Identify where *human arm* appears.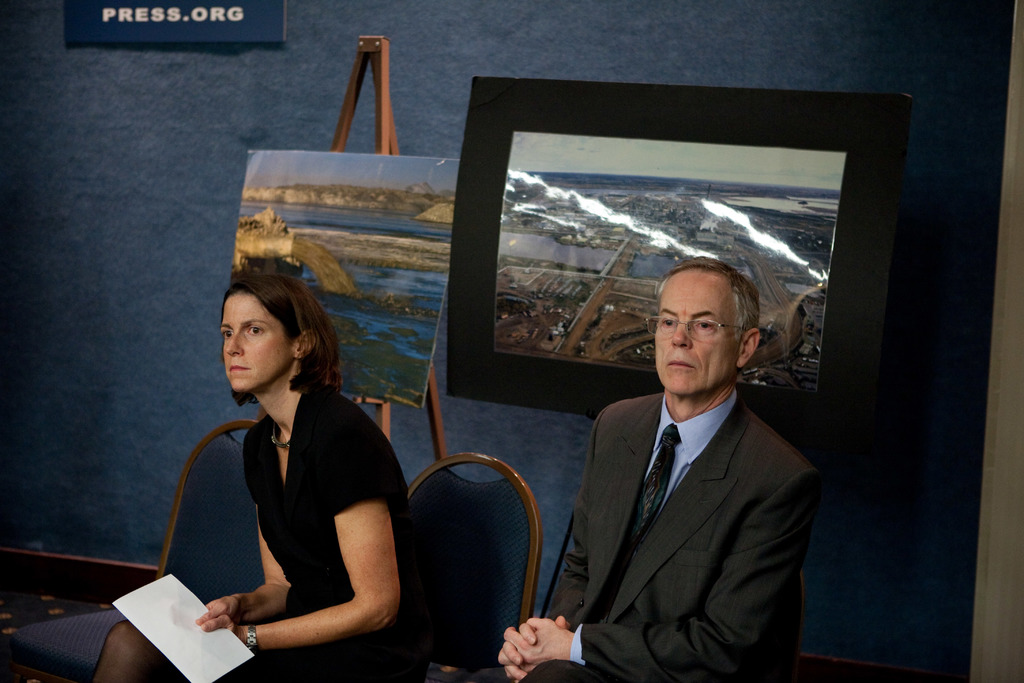
Appears at (497, 492, 588, 682).
